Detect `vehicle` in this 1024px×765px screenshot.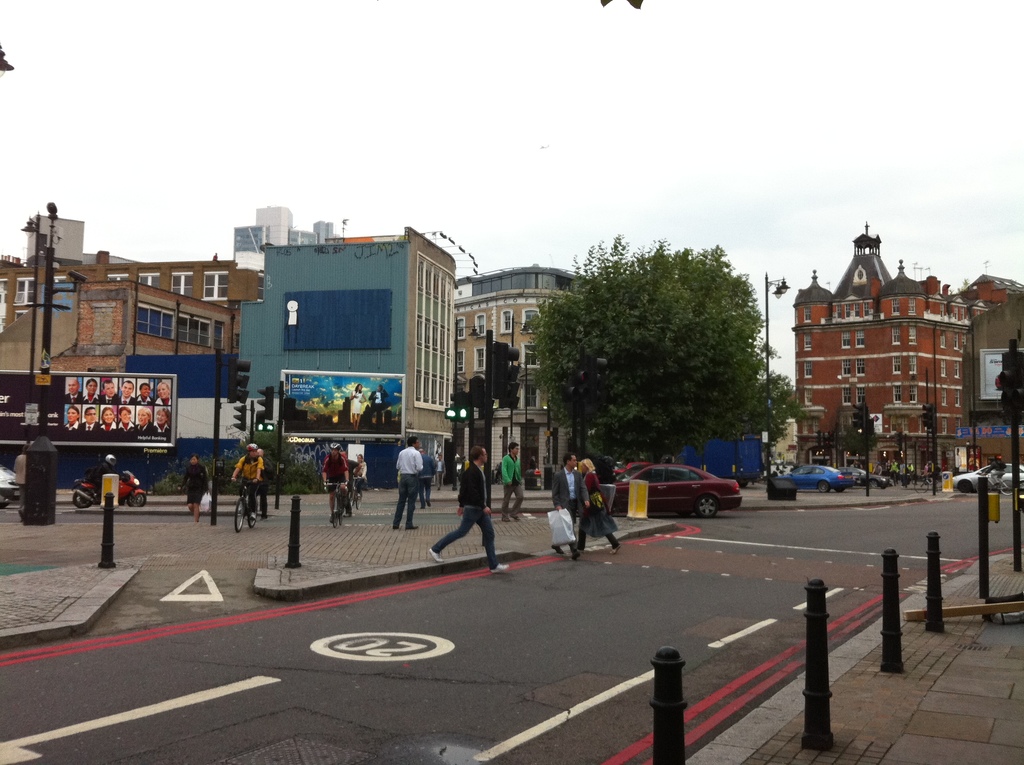
Detection: rect(0, 462, 27, 513).
